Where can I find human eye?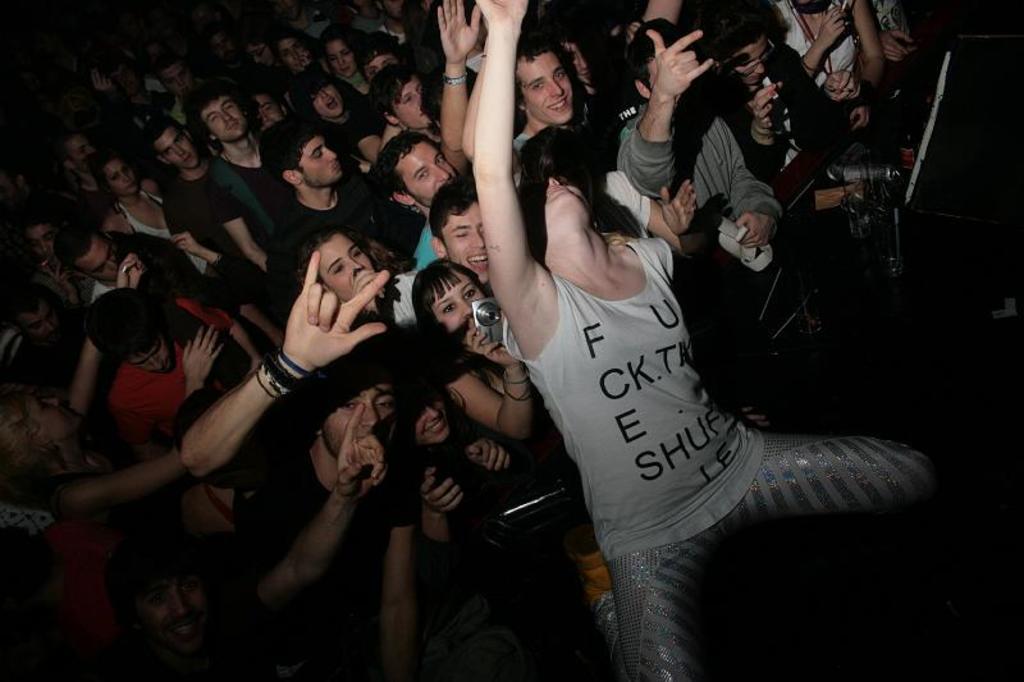
You can find it at [left=419, top=169, right=426, bottom=180].
